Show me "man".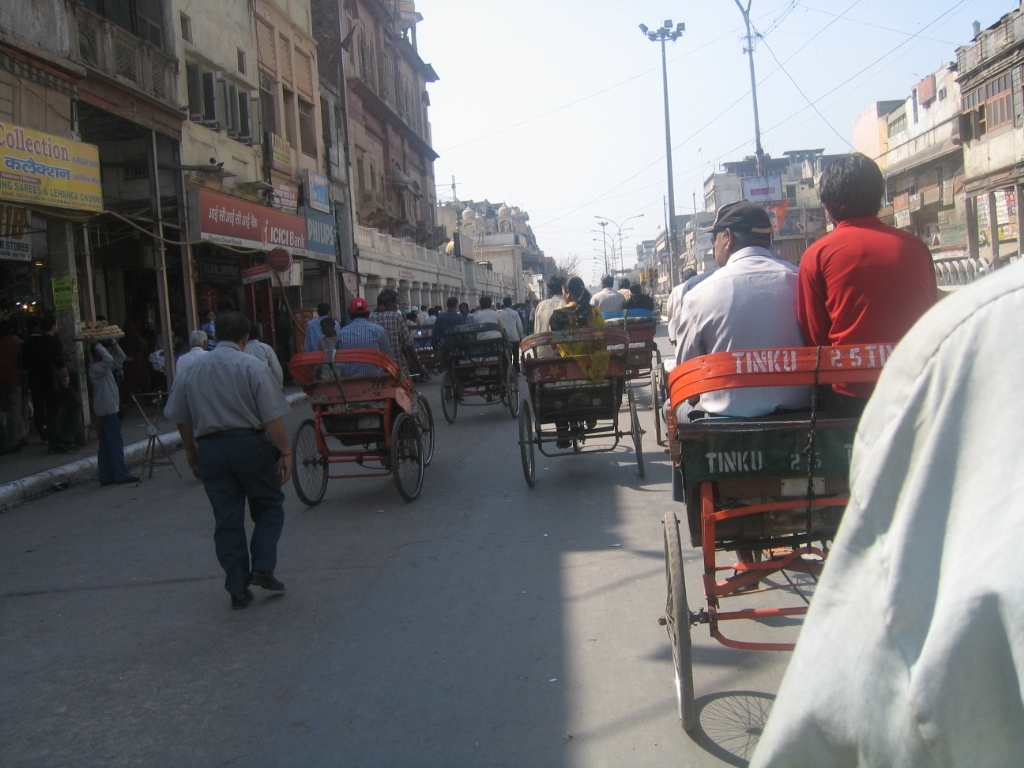
"man" is here: bbox(474, 295, 504, 360).
